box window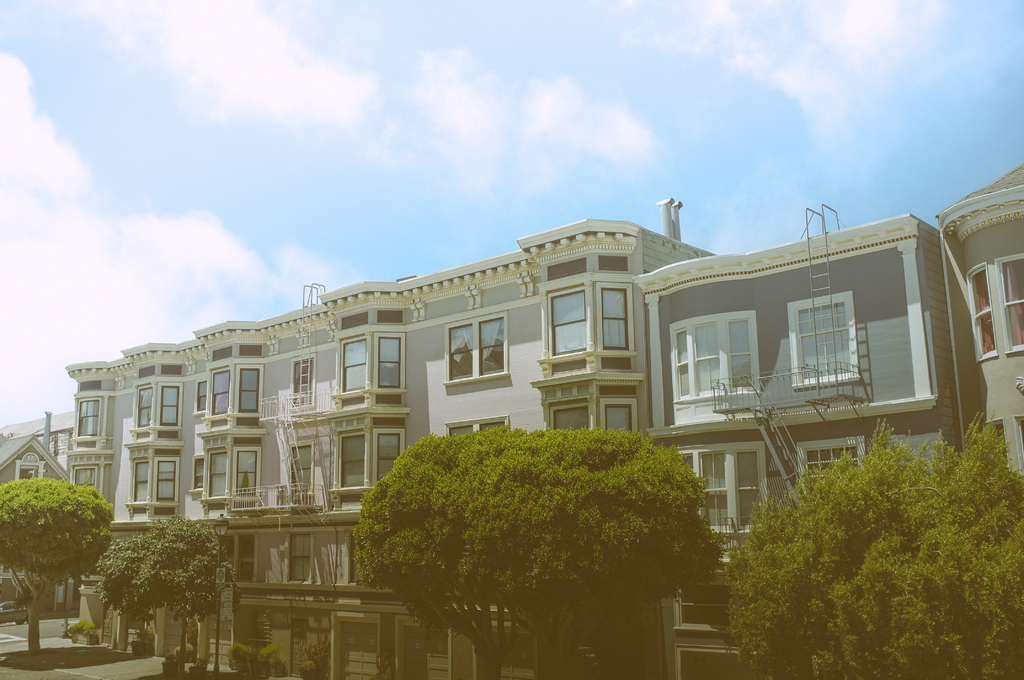
select_region(204, 364, 266, 419)
